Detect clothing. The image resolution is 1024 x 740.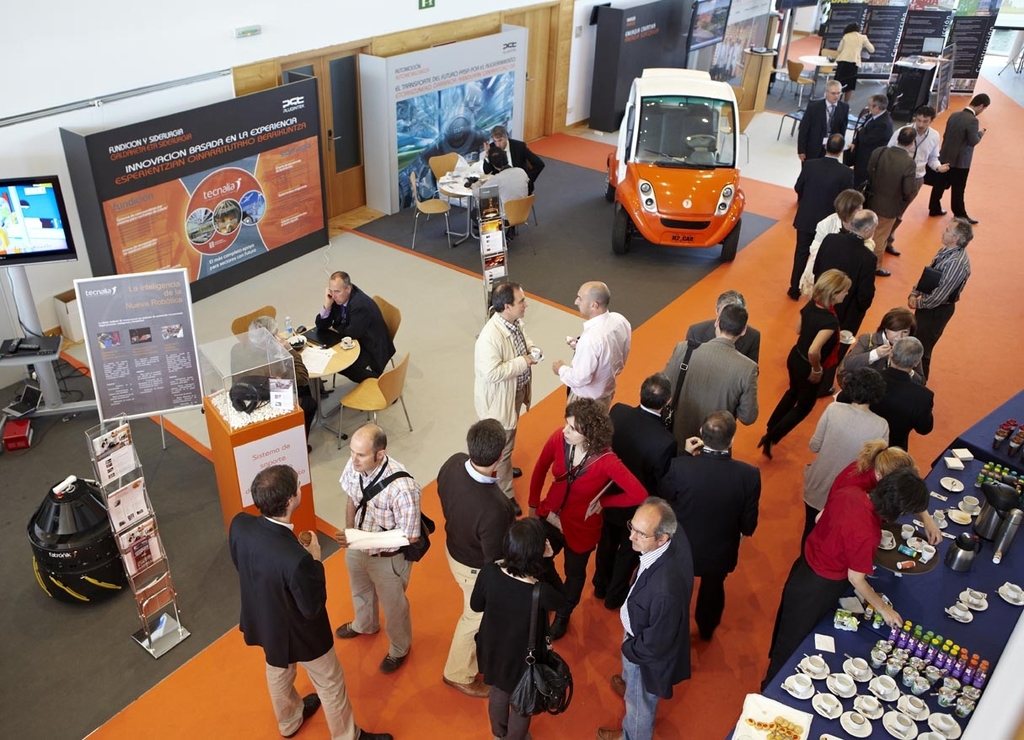
334 453 424 660.
